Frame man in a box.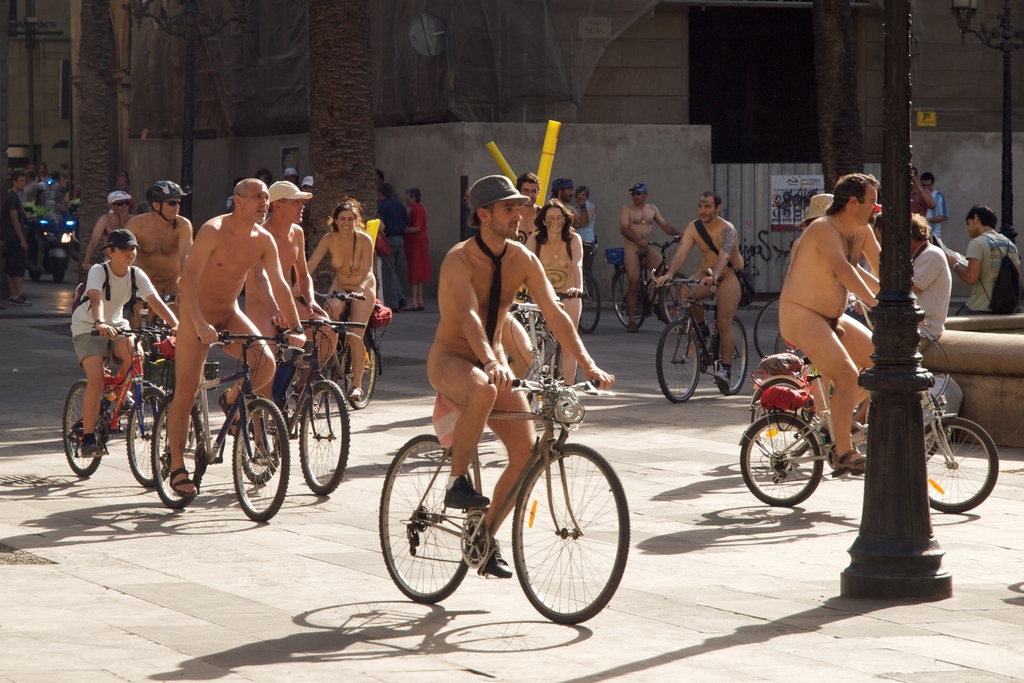
426 173 611 575.
